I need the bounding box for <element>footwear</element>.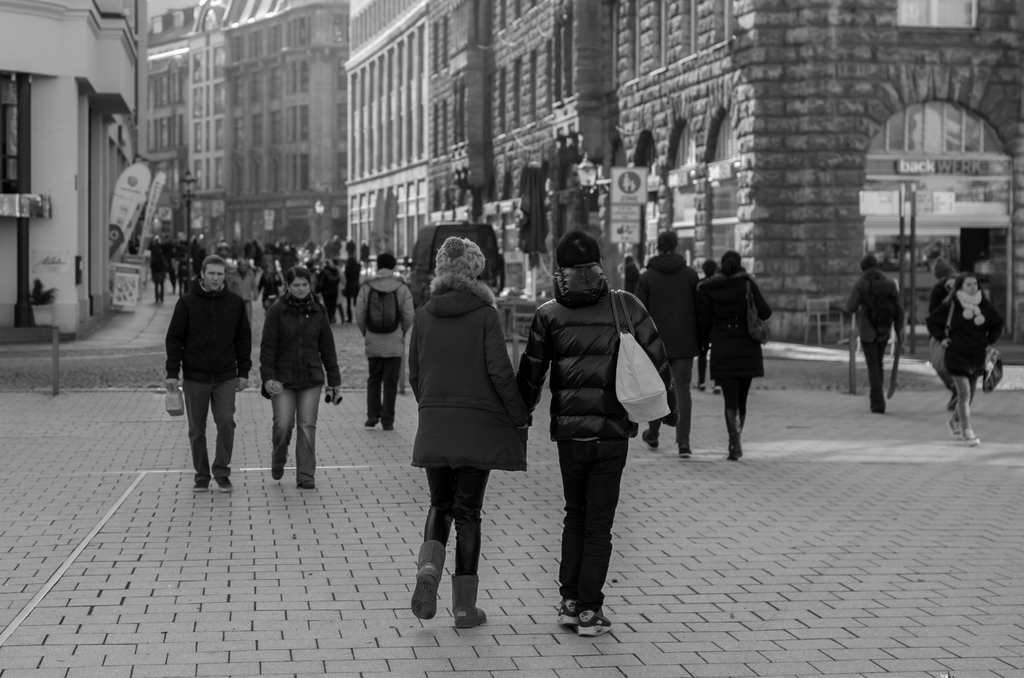
Here it is: [left=675, top=436, right=690, bottom=458].
